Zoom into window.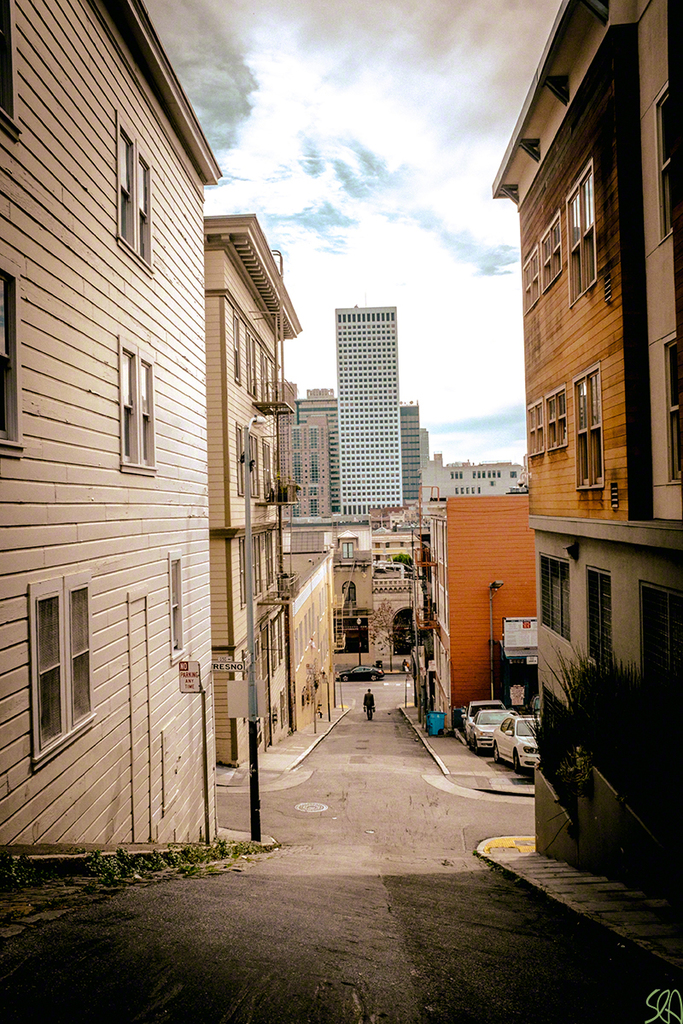
Zoom target: 114/335/157/480.
